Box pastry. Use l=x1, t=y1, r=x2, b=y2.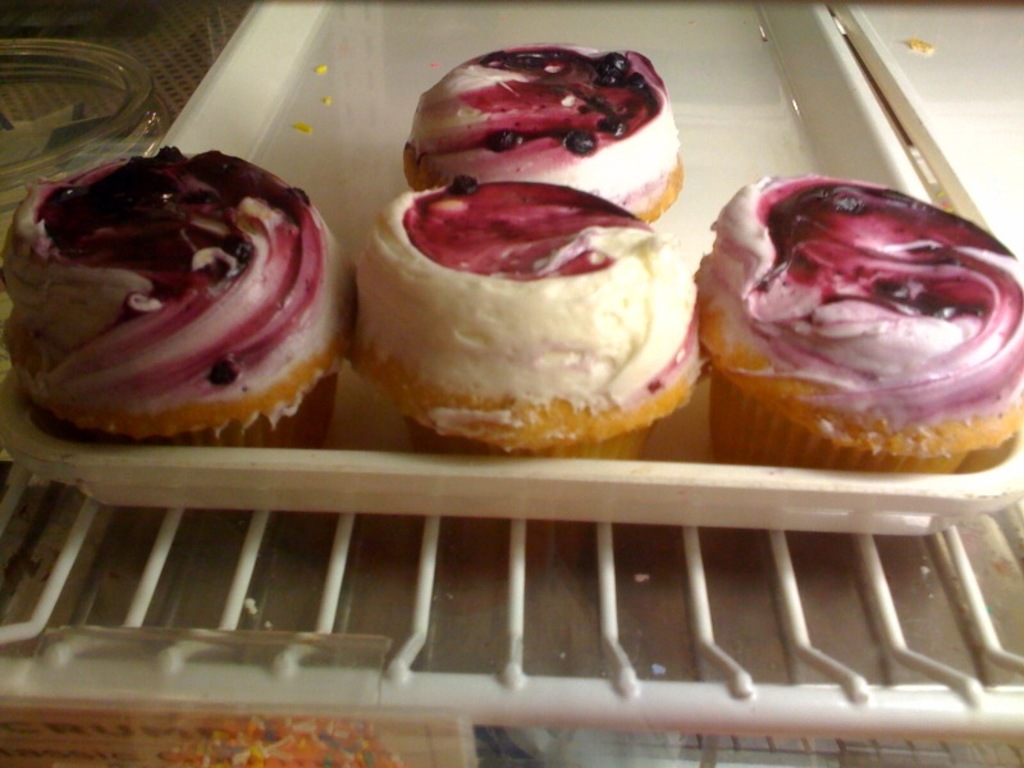
l=689, t=161, r=1012, b=483.
